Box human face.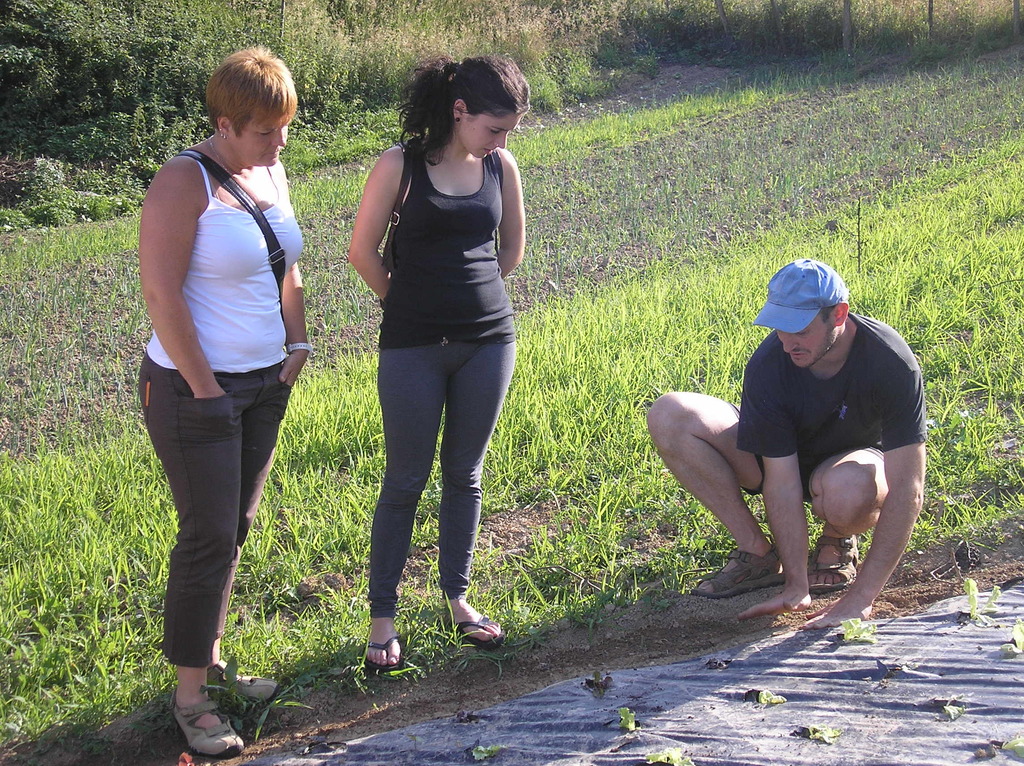
232/114/287/166.
